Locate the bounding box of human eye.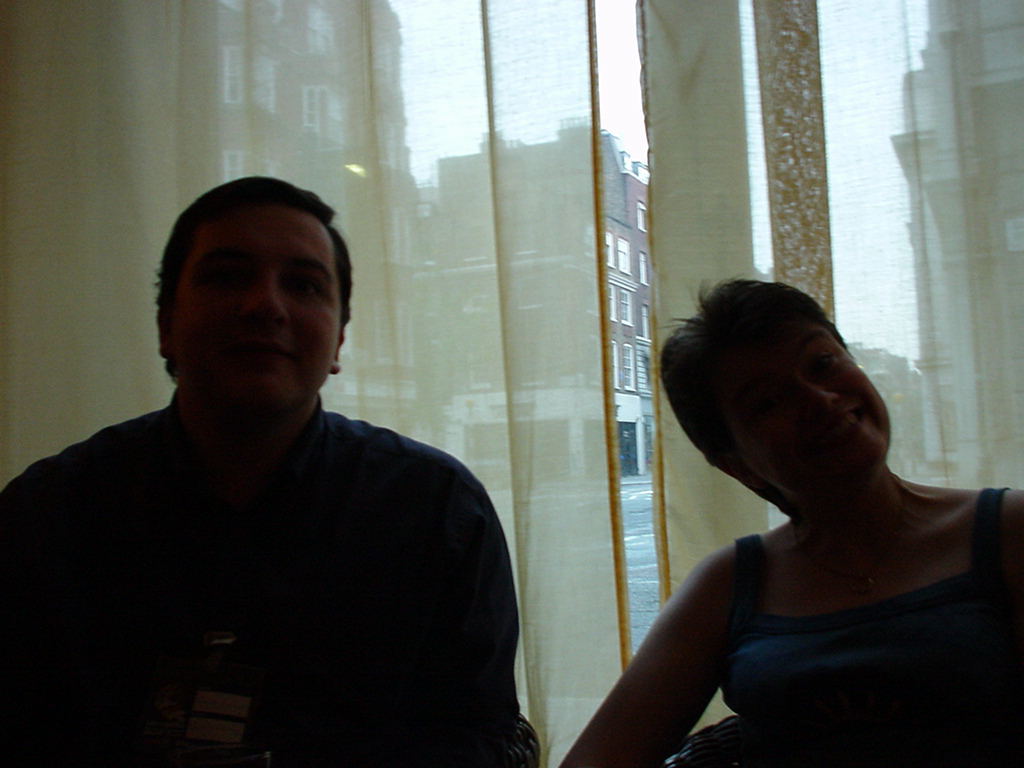
Bounding box: Rect(283, 264, 333, 306).
